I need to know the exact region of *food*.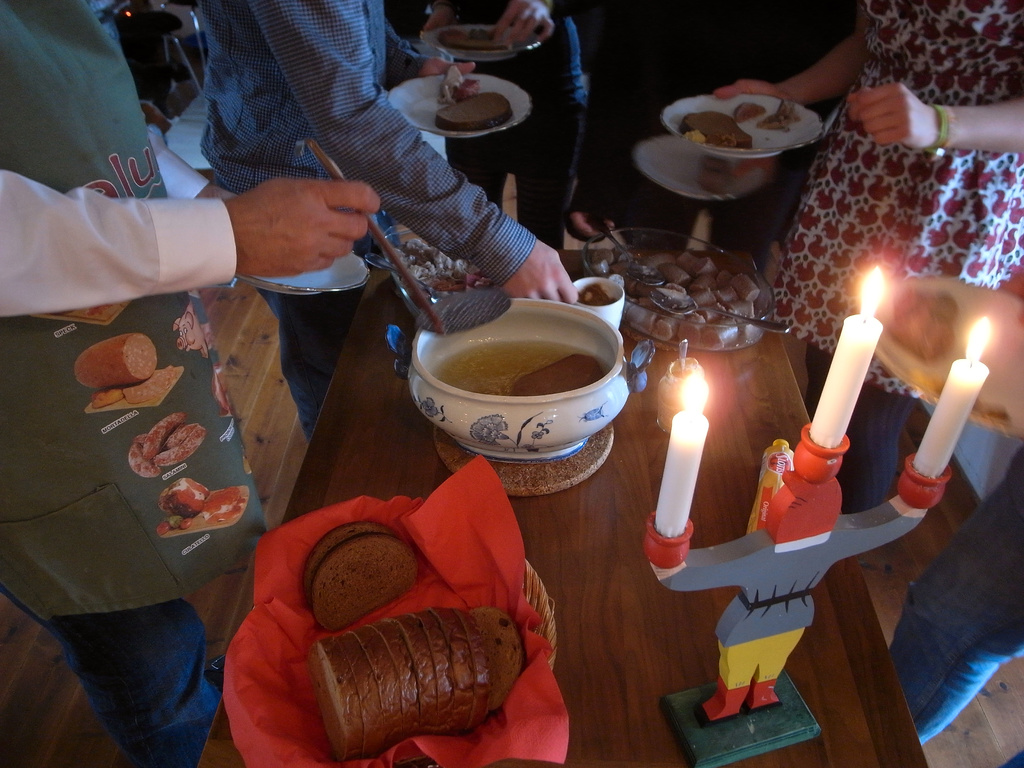
Region: 732,100,765,124.
